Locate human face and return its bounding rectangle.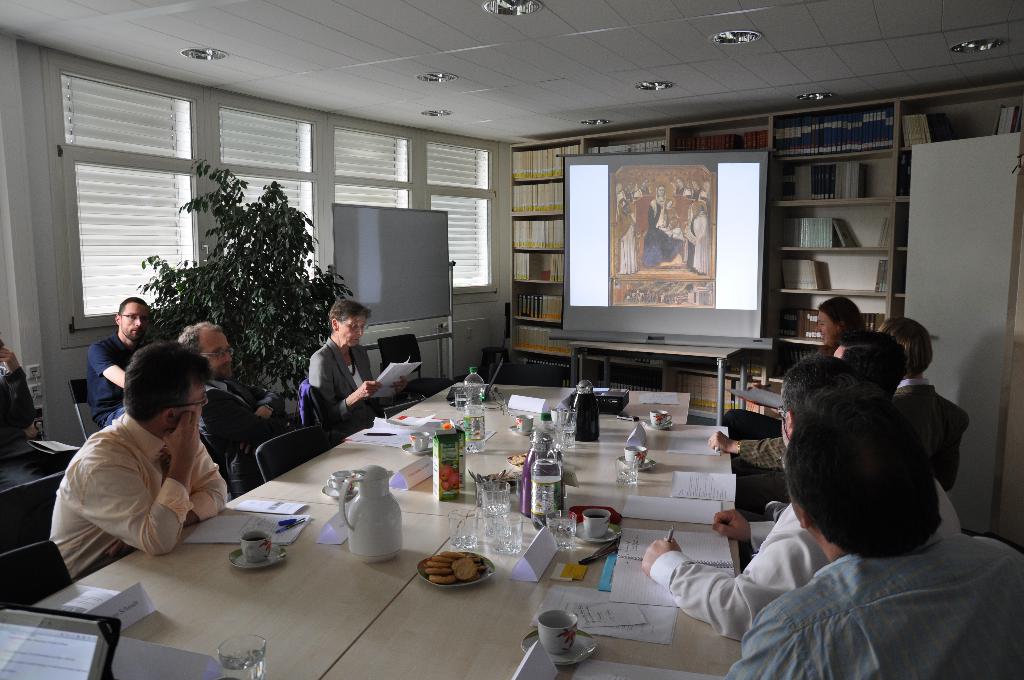
[x1=179, y1=373, x2=207, y2=436].
